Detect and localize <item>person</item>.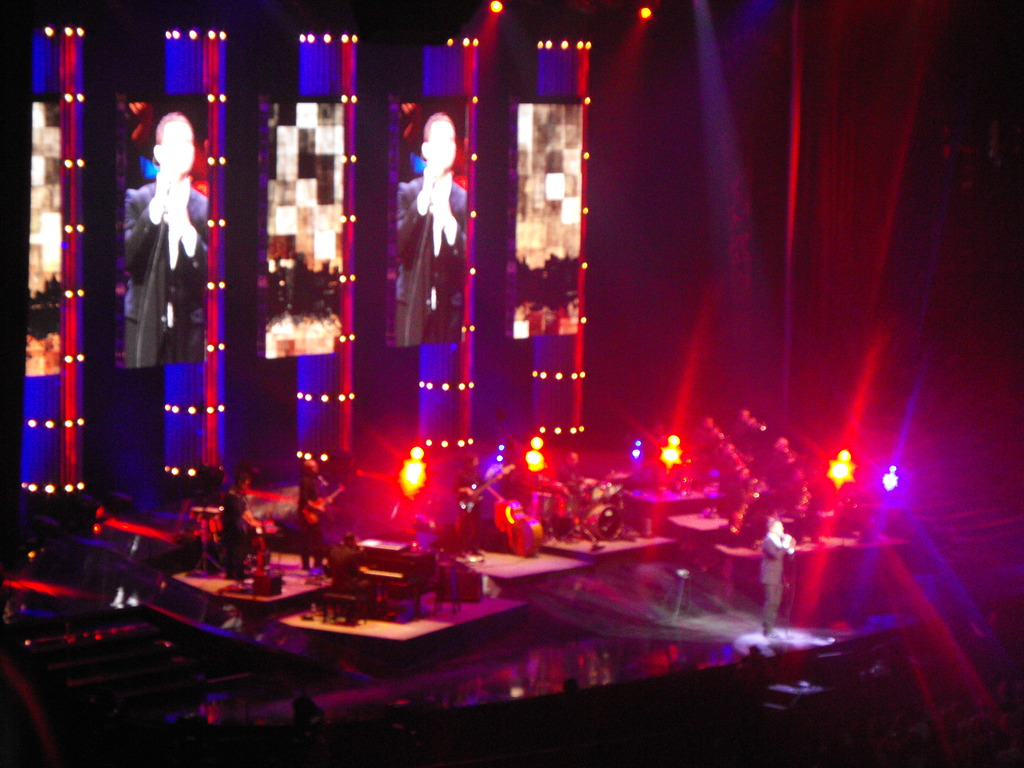
Localized at bbox(757, 515, 801, 634).
